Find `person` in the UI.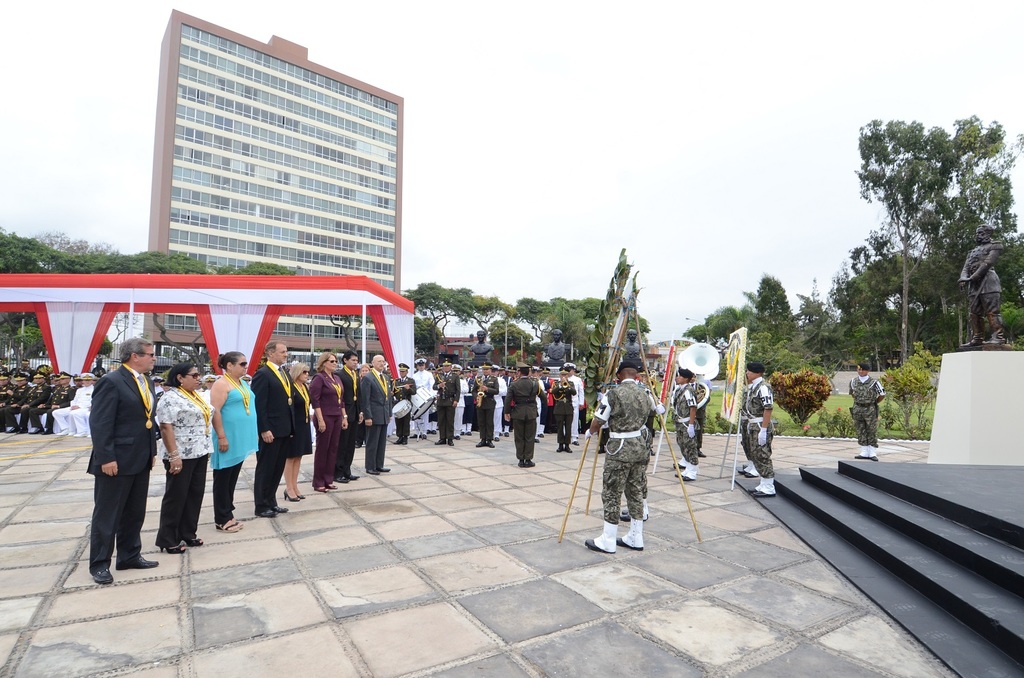
UI element at pyautogui.locateOnScreen(670, 369, 693, 485).
